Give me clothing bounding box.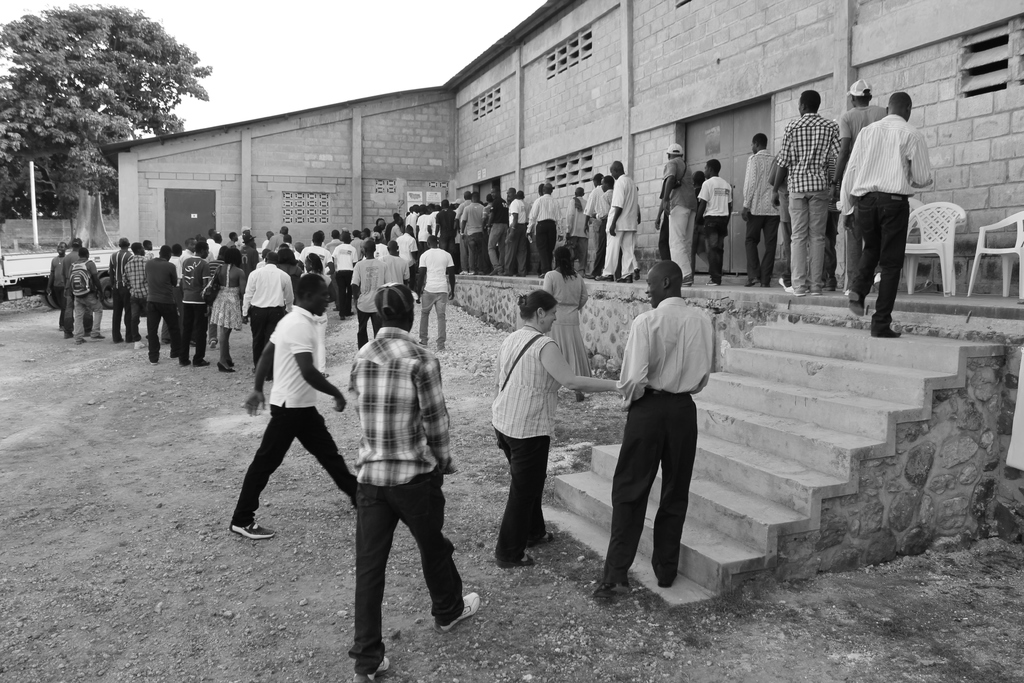
x1=175 y1=256 x2=216 y2=361.
